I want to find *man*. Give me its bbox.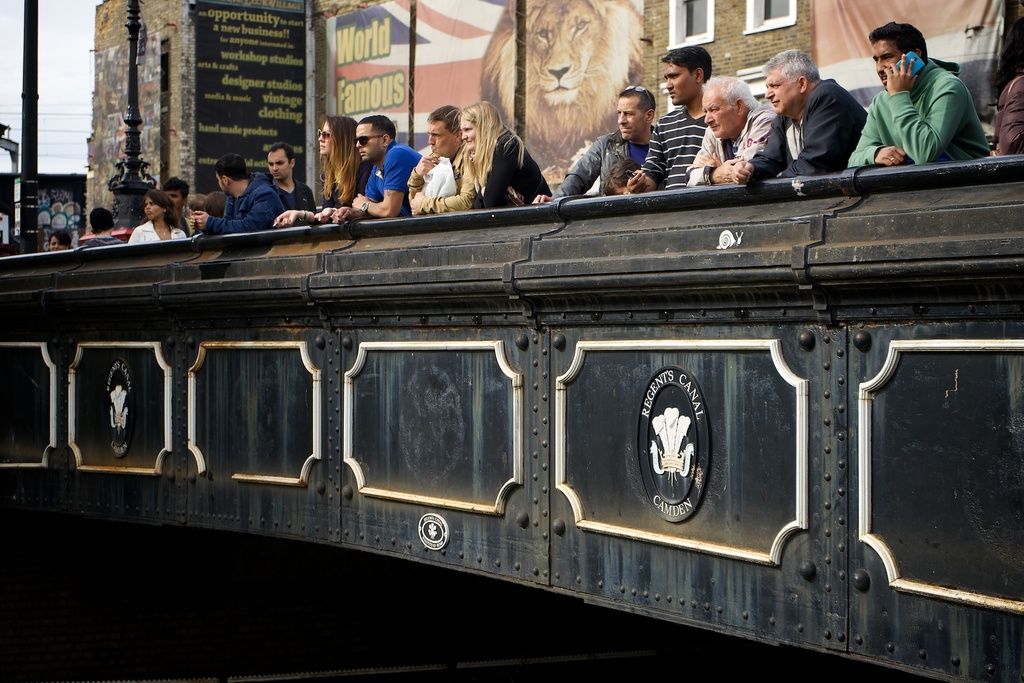
crop(80, 207, 125, 249).
